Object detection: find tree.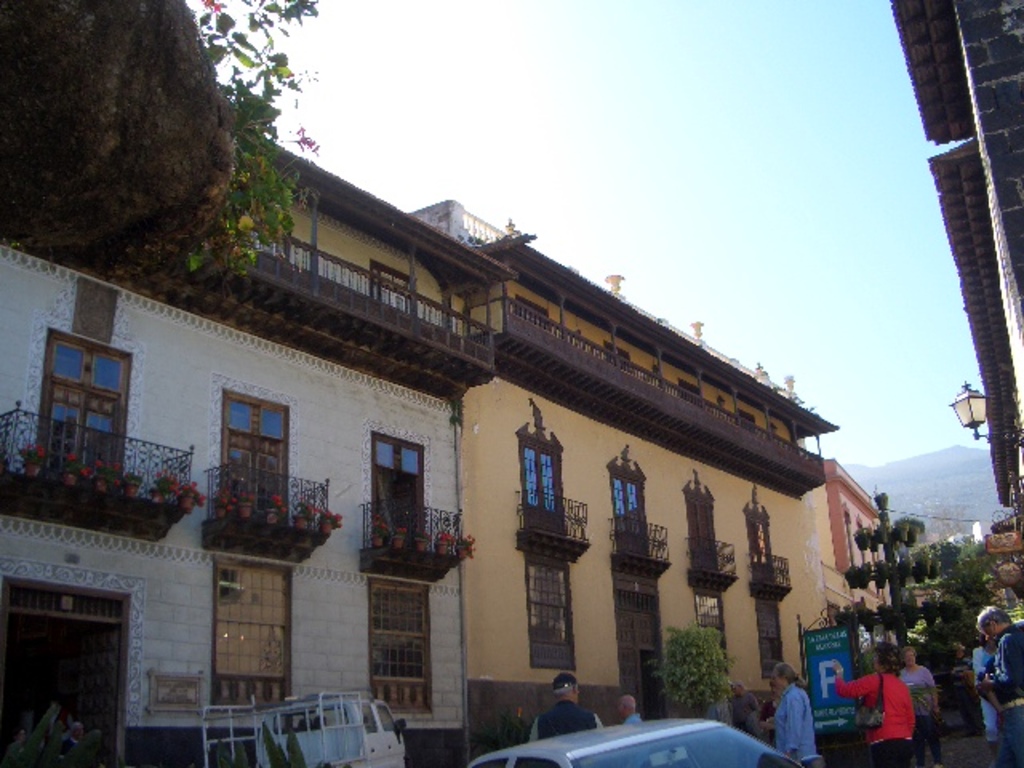
x1=827, y1=491, x2=995, y2=718.
